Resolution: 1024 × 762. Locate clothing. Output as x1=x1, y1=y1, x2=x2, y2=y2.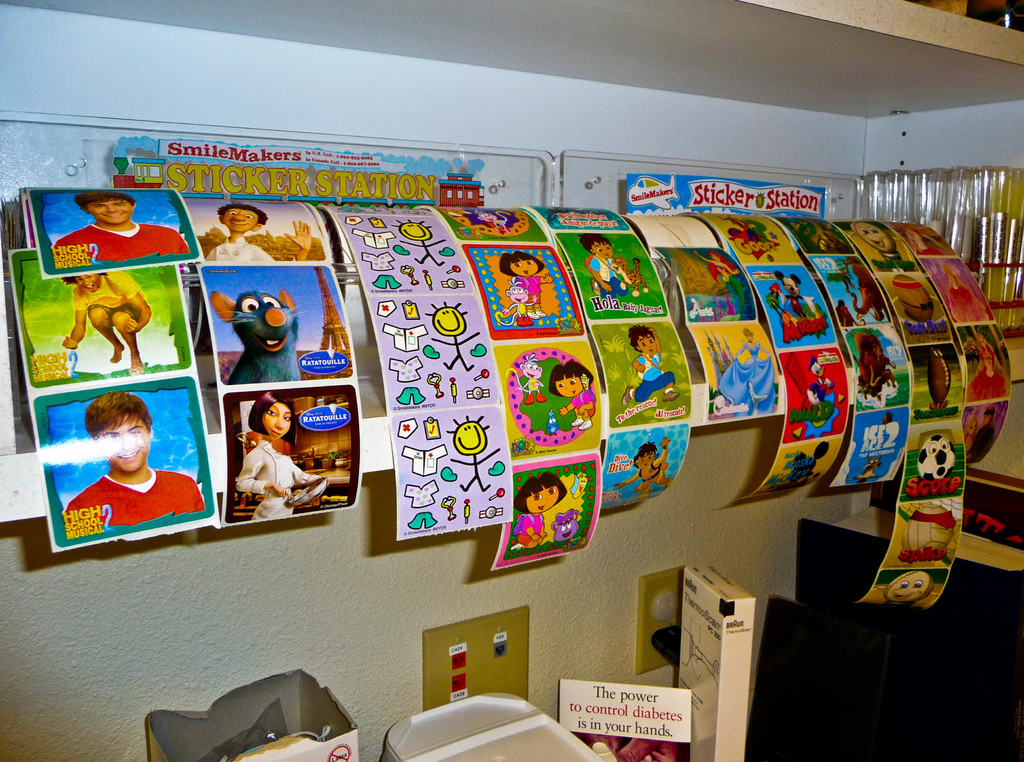
x1=582, y1=252, x2=628, y2=303.
